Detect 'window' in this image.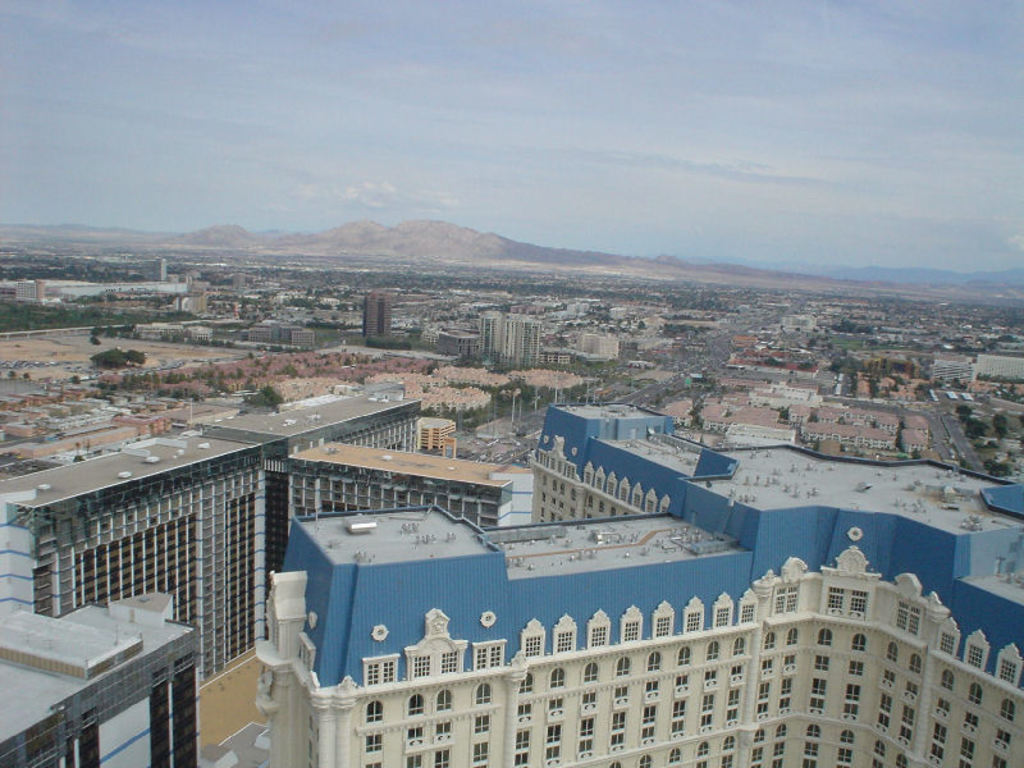
Detection: 640,724,654,746.
